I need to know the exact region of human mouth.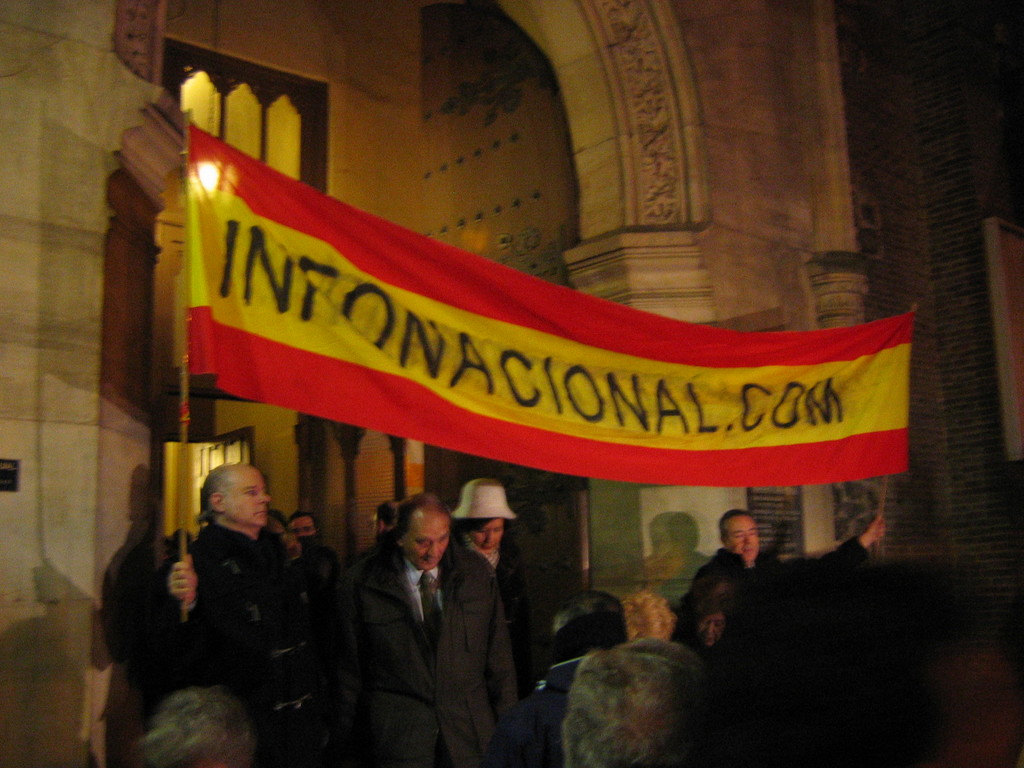
Region: 427/559/436/567.
